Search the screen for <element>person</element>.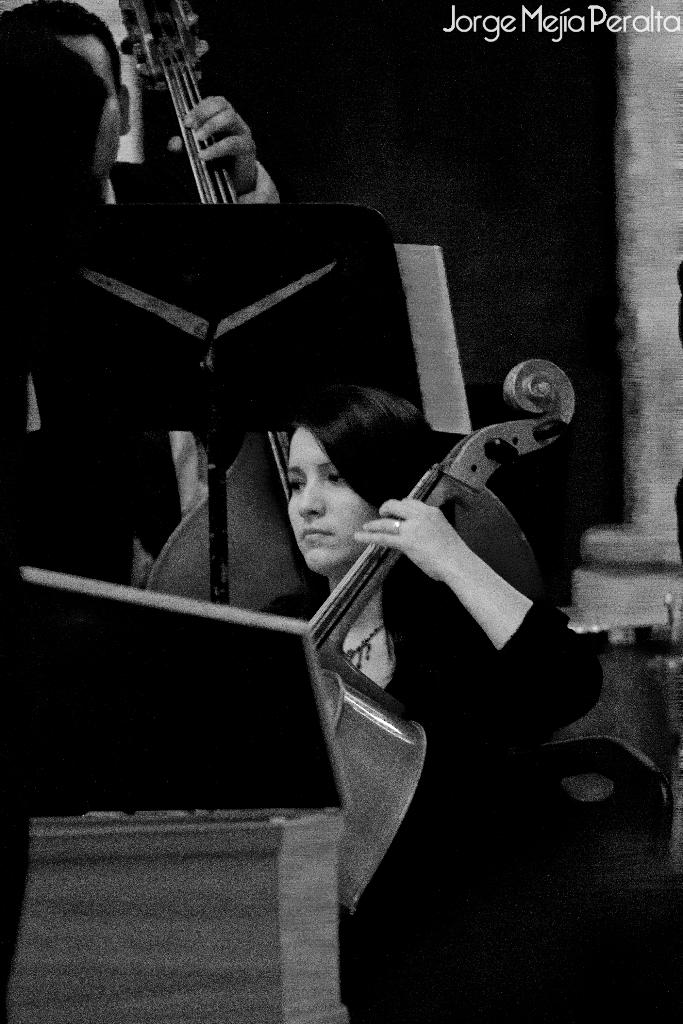
Found at rect(203, 293, 593, 1006).
